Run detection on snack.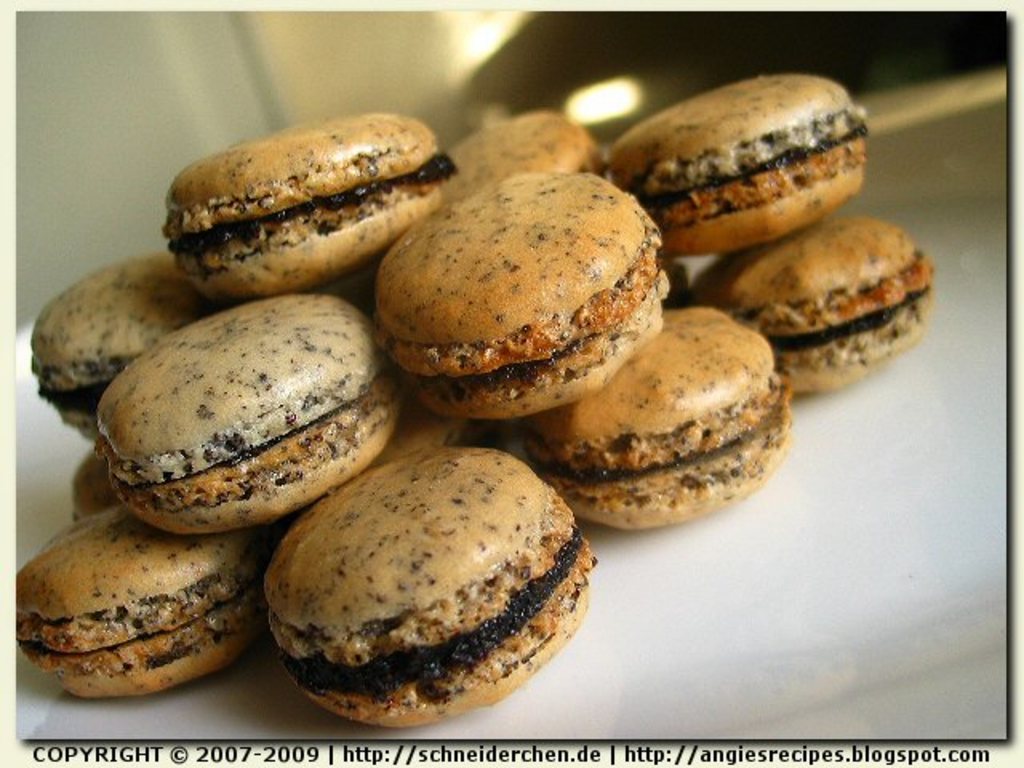
Result: bbox=(98, 306, 408, 517).
